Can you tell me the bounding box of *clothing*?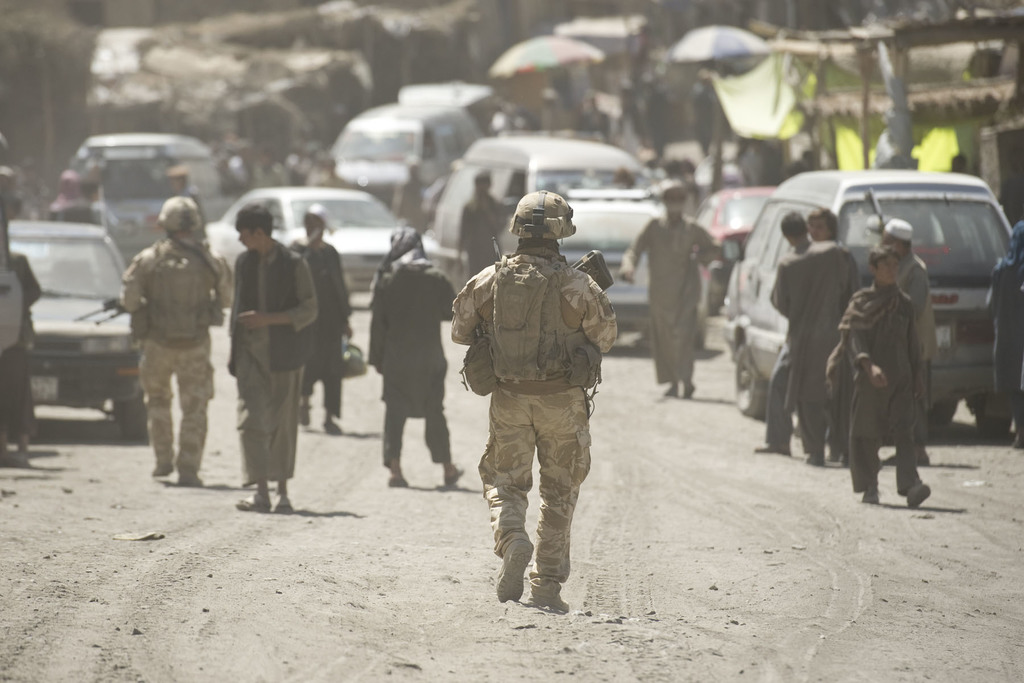
x1=888, y1=254, x2=938, y2=443.
